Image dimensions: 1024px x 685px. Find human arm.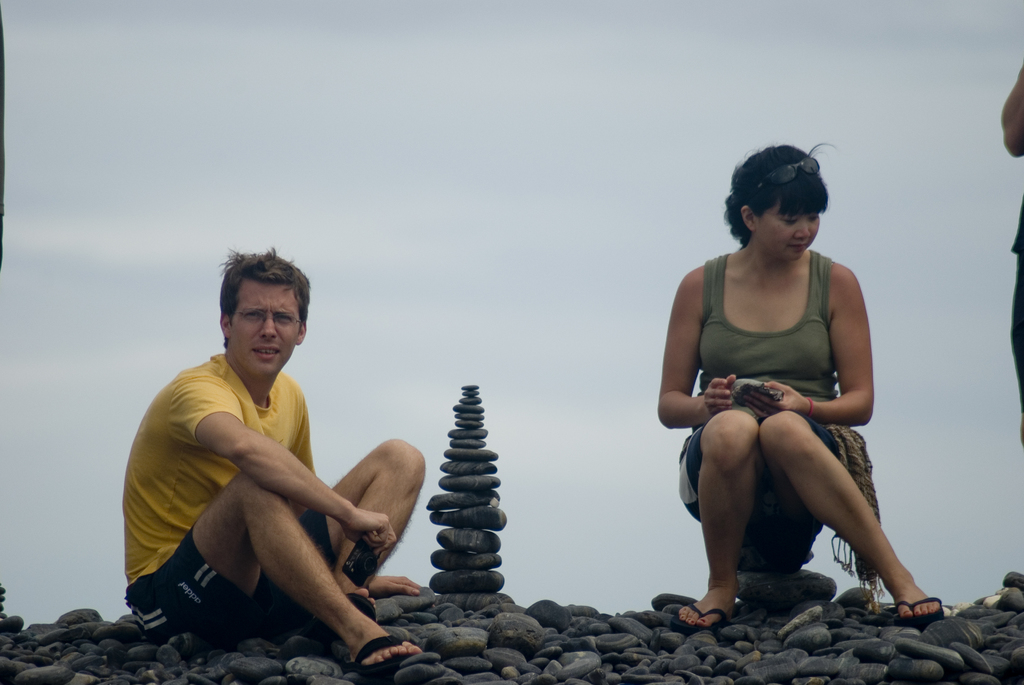
[317, 461, 429, 606].
